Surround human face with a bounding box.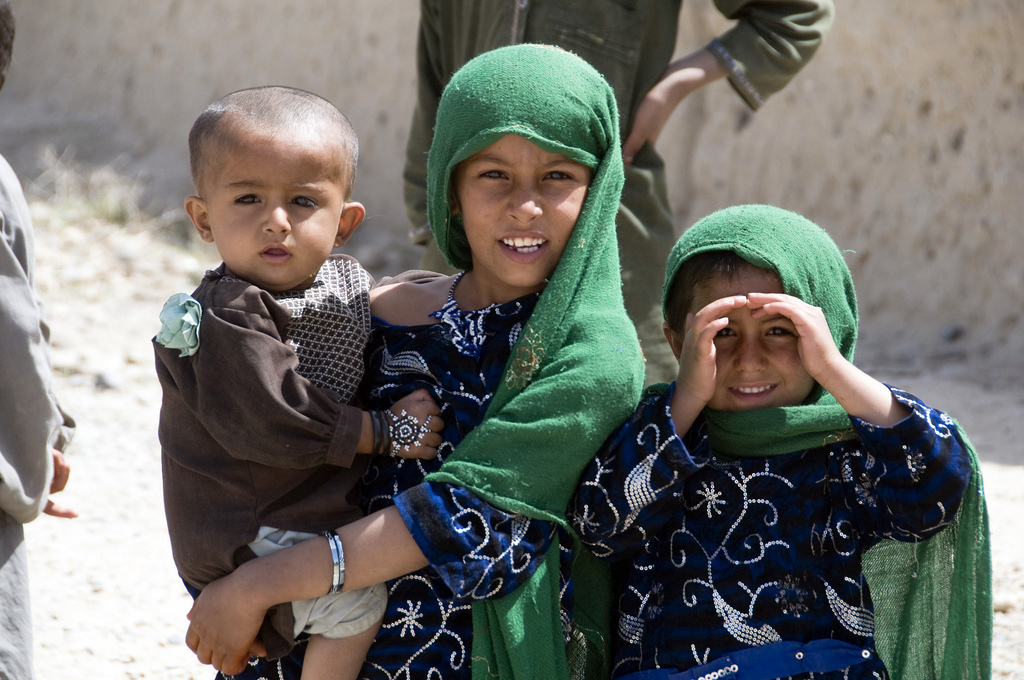
(208, 147, 344, 283).
